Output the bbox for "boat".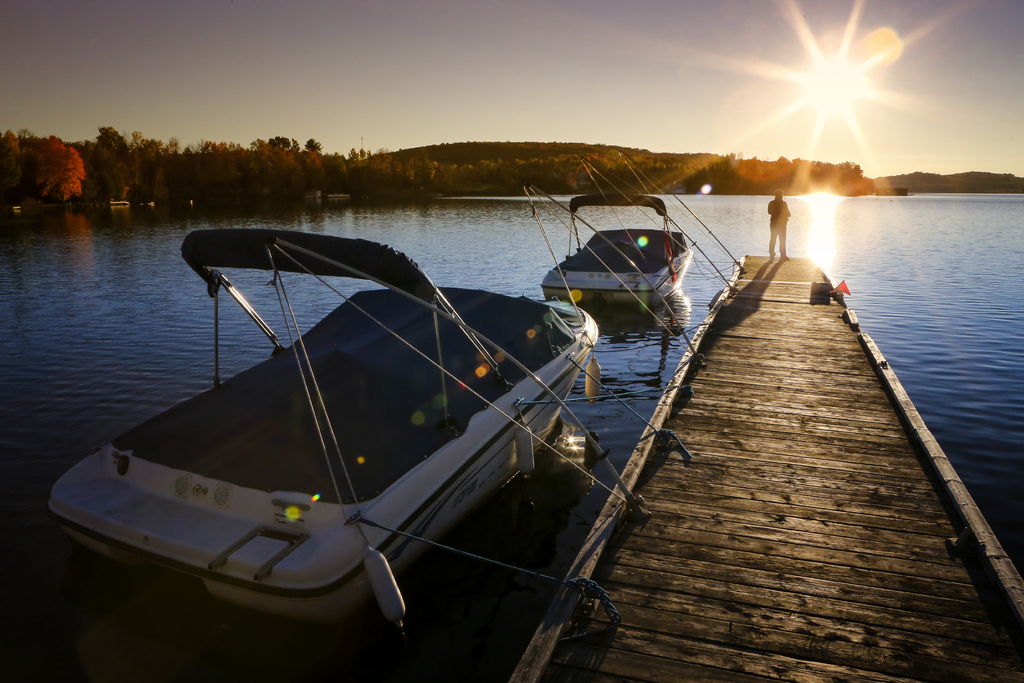
(143, 201, 157, 208).
